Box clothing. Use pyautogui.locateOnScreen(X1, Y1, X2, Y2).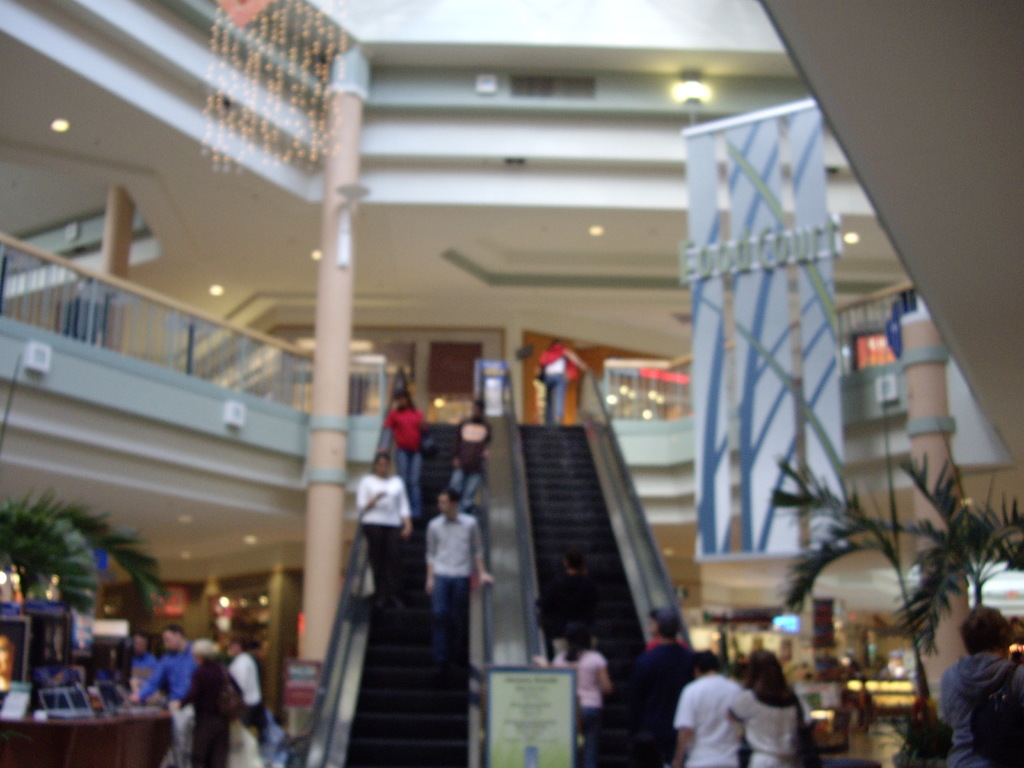
pyautogui.locateOnScreen(732, 685, 801, 767).
